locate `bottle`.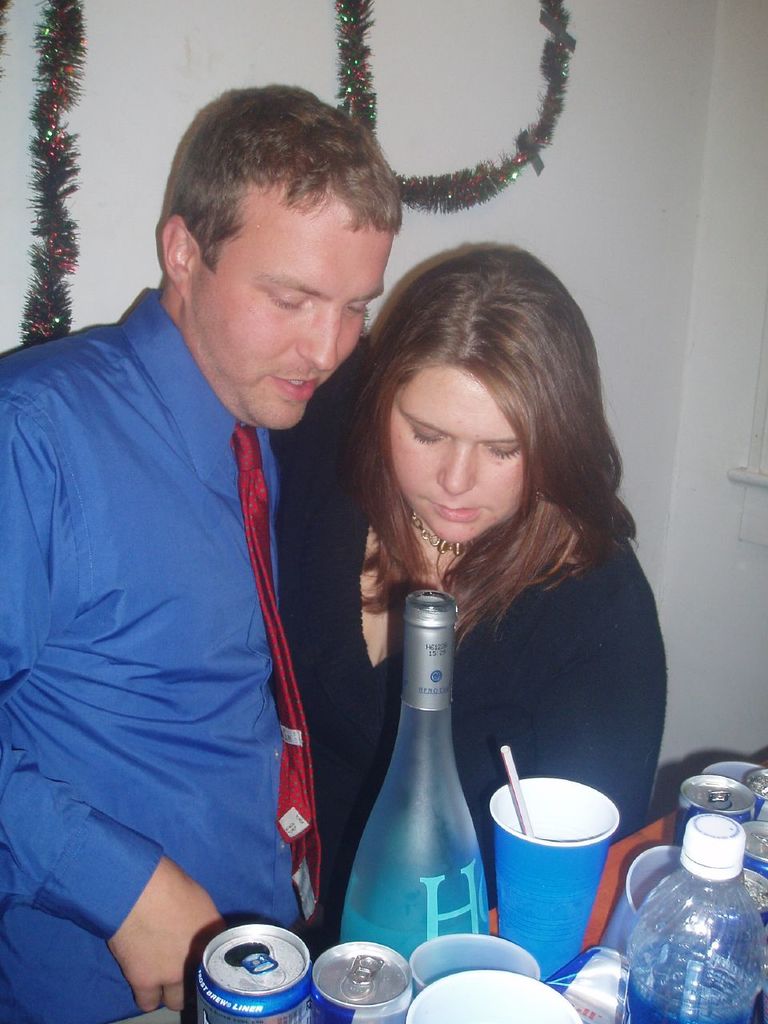
Bounding box: box(618, 810, 767, 1023).
